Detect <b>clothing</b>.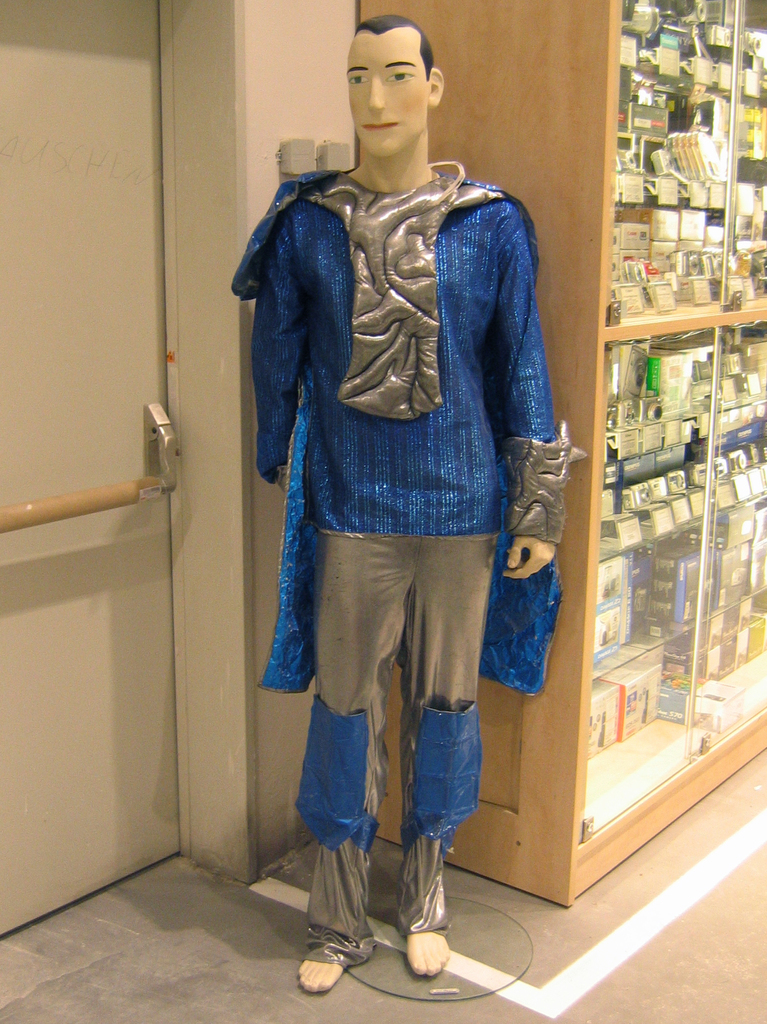
Detected at 249:97:560:779.
